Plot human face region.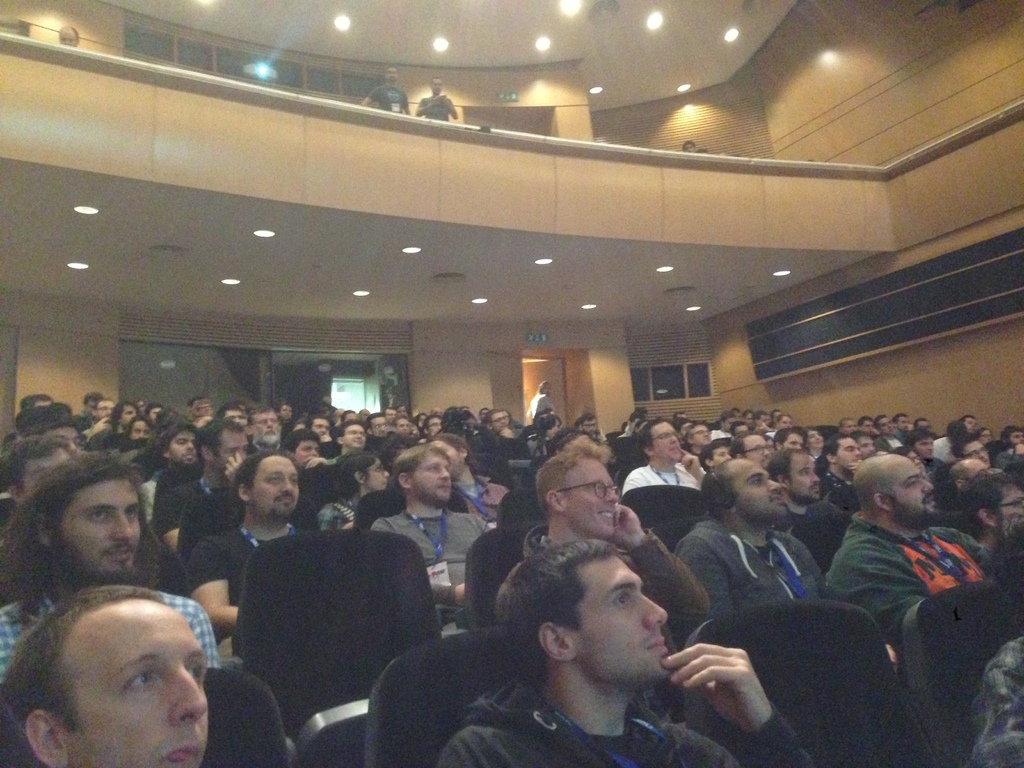
Plotted at [364,456,388,487].
